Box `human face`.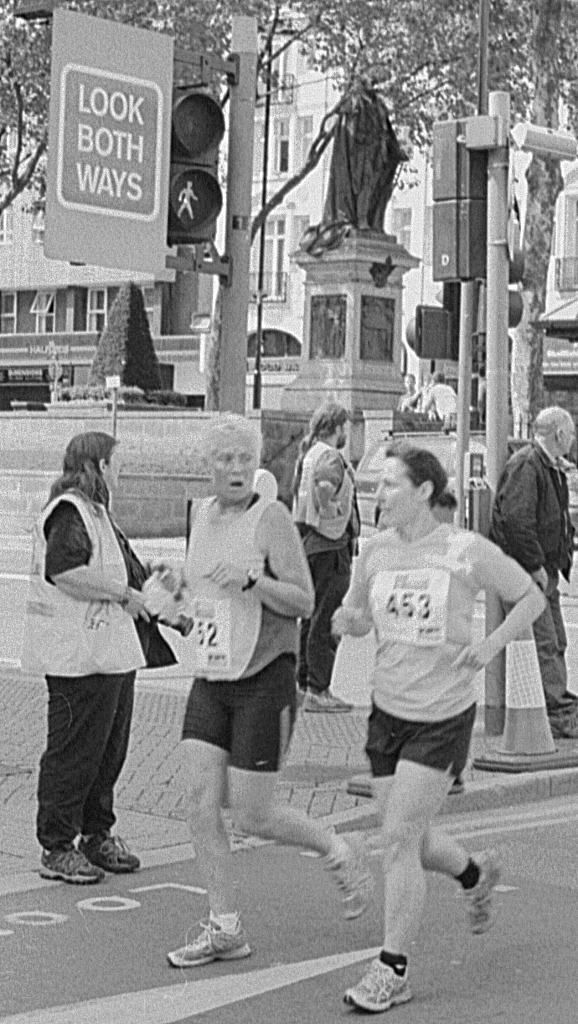
rect(341, 412, 350, 447).
